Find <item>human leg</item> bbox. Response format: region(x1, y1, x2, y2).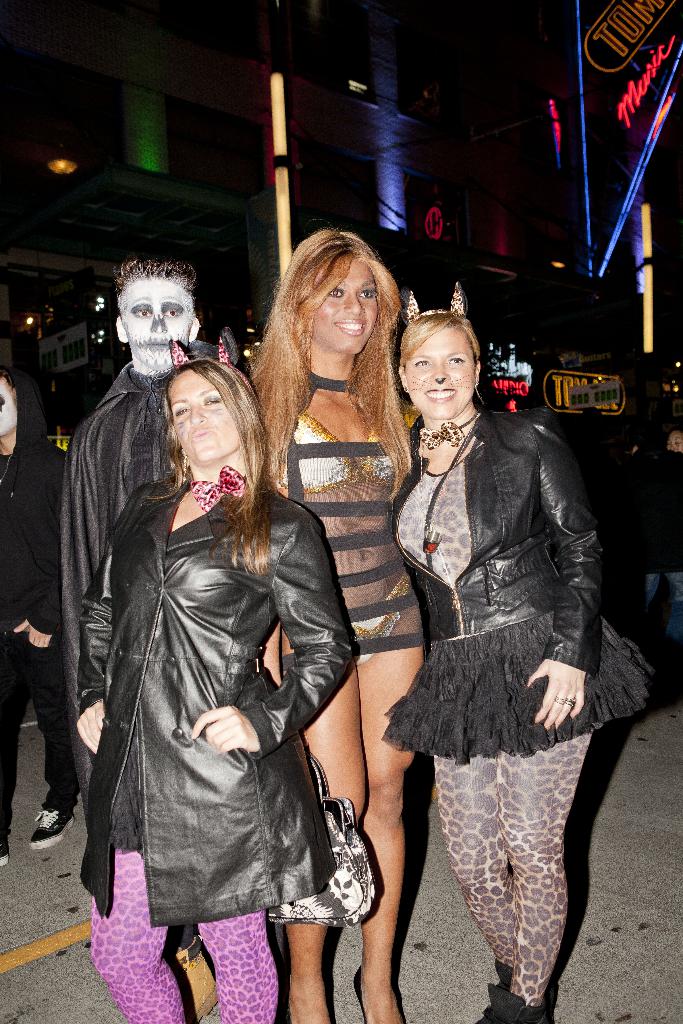
region(265, 604, 351, 1023).
